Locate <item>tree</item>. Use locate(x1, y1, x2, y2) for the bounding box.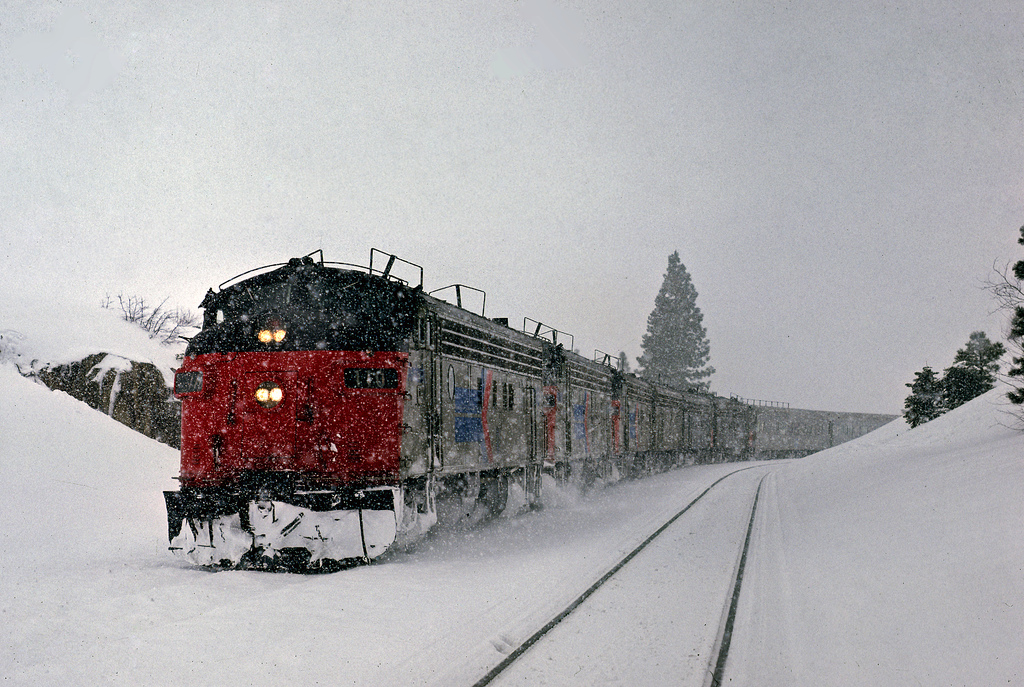
locate(939, 359, 989, 410).
